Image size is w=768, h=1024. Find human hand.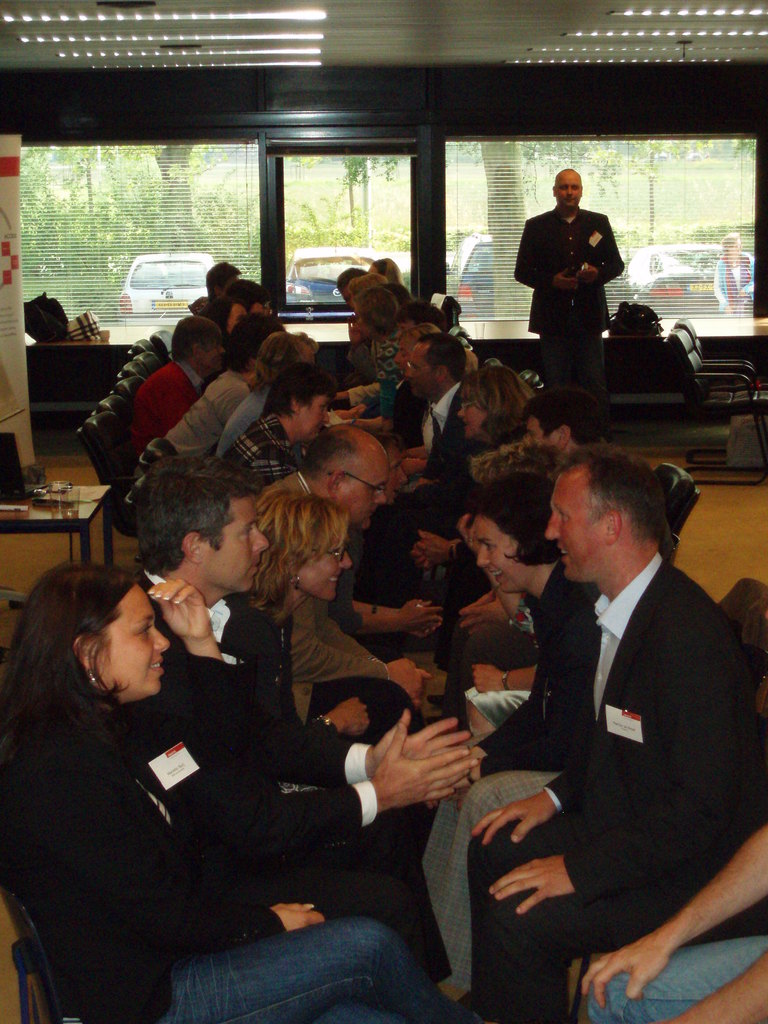
BBox(489, 857, 577, 915).
